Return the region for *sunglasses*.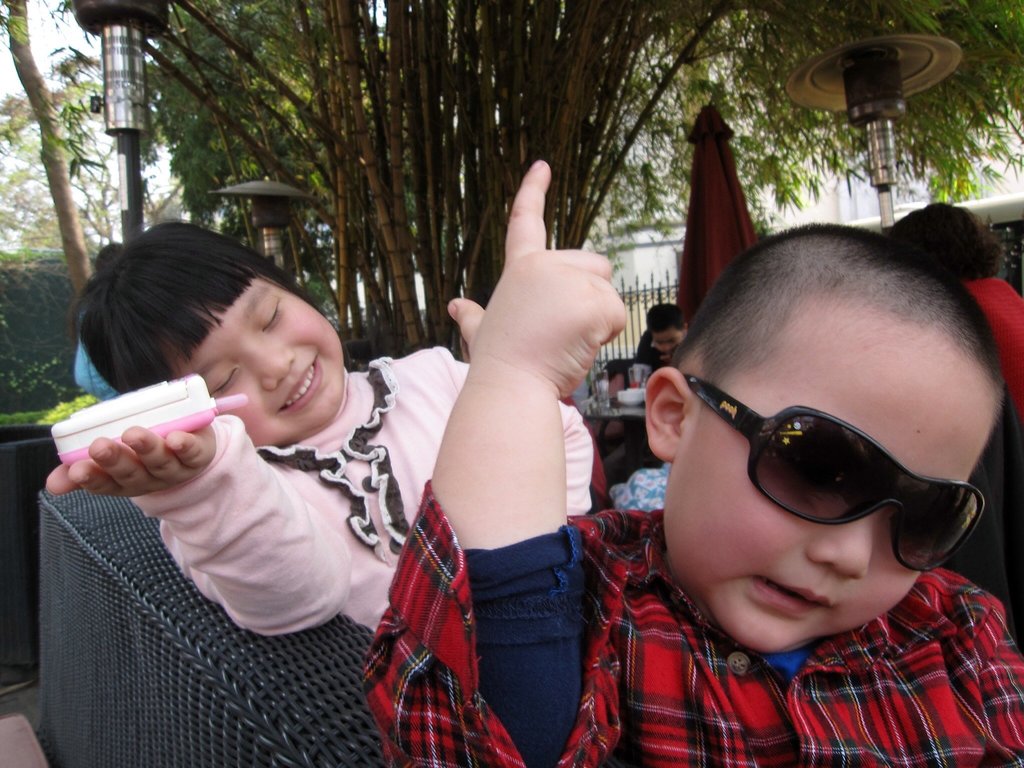
{"x1": 682, "y1": 374, "x2": 985, "y2": 566}.
